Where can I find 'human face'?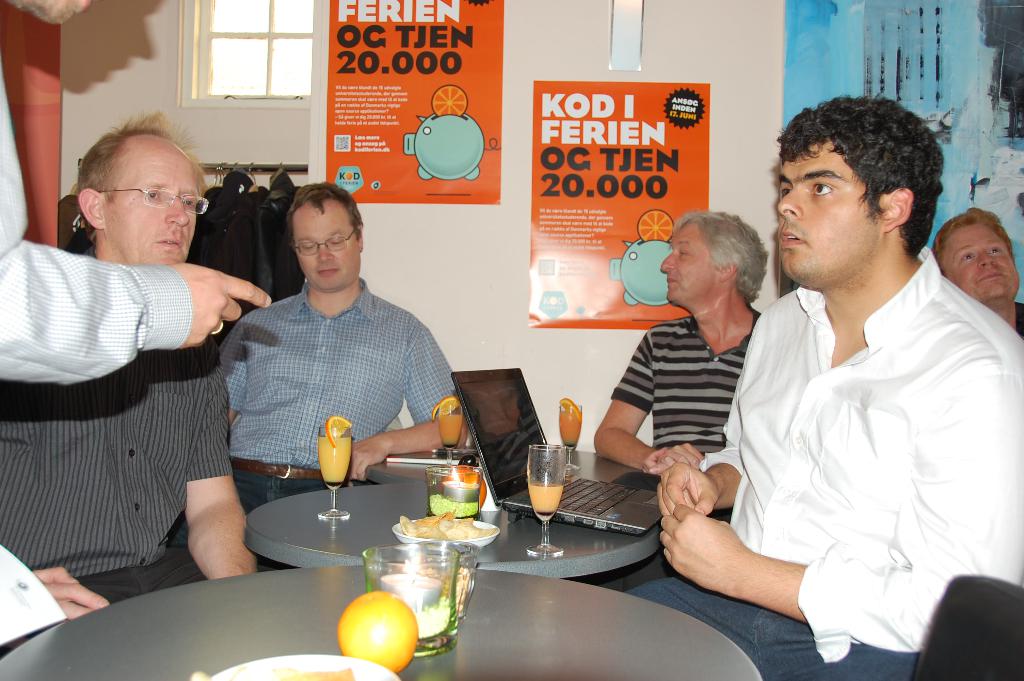
You can find it at 292,203,356,289.
